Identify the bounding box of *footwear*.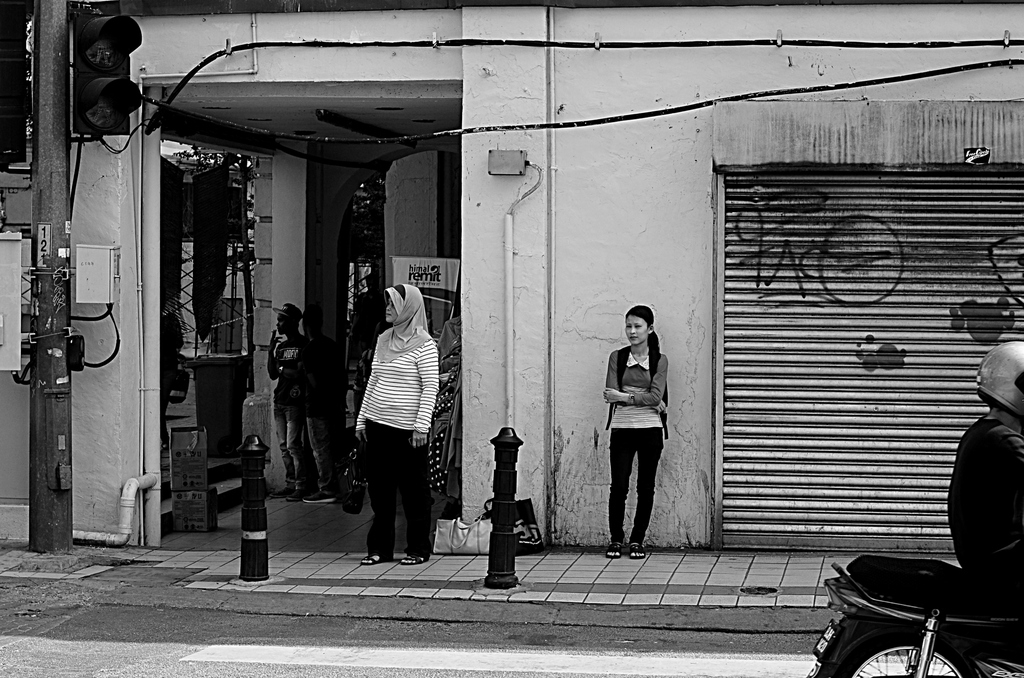
(270,486,292,498).
